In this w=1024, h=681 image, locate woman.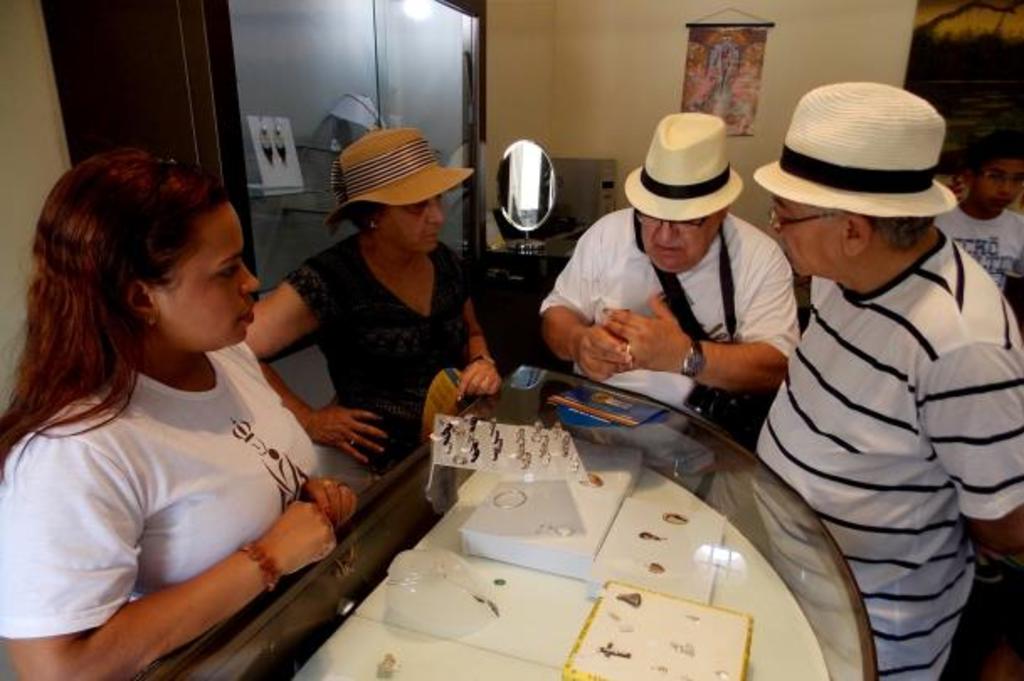
Bounding box: l=242, t=121, r=508, b=474.
